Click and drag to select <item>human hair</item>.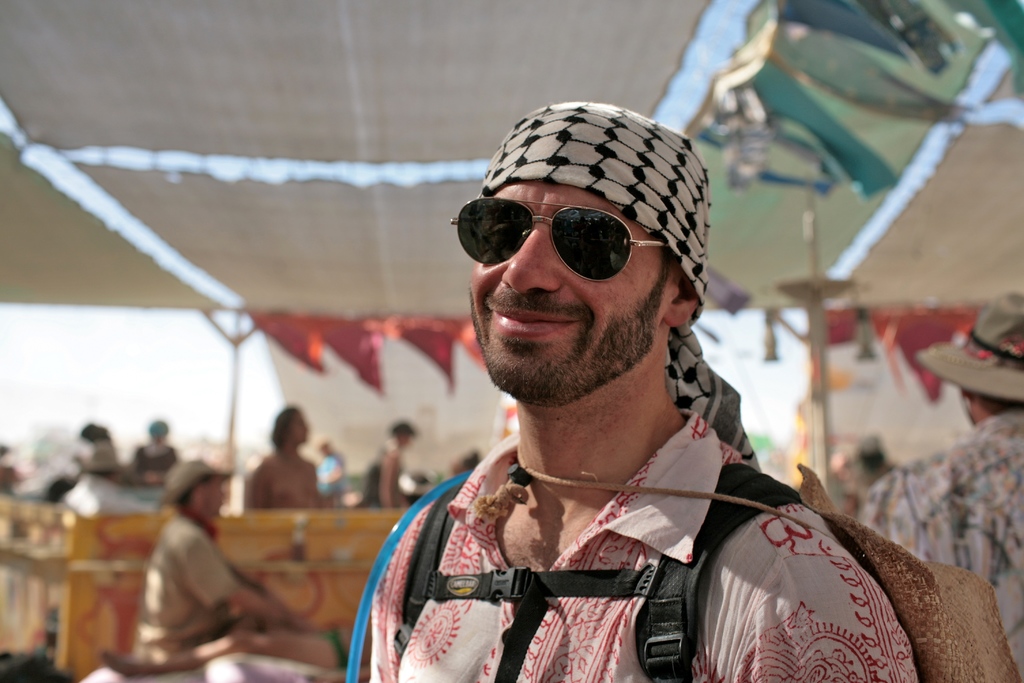
Selection: {"x1": 273, "y1": 409, "x2": 296, "y2": 452}.
